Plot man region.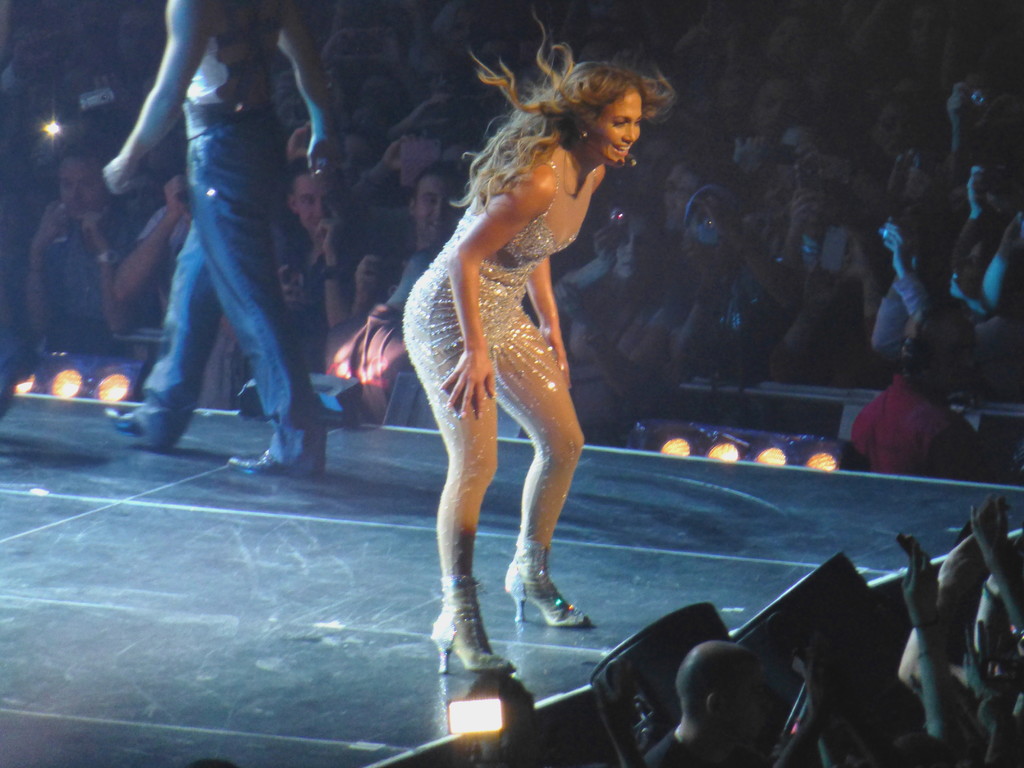
Plotted at l=91, t=0, r=340, b=484.
